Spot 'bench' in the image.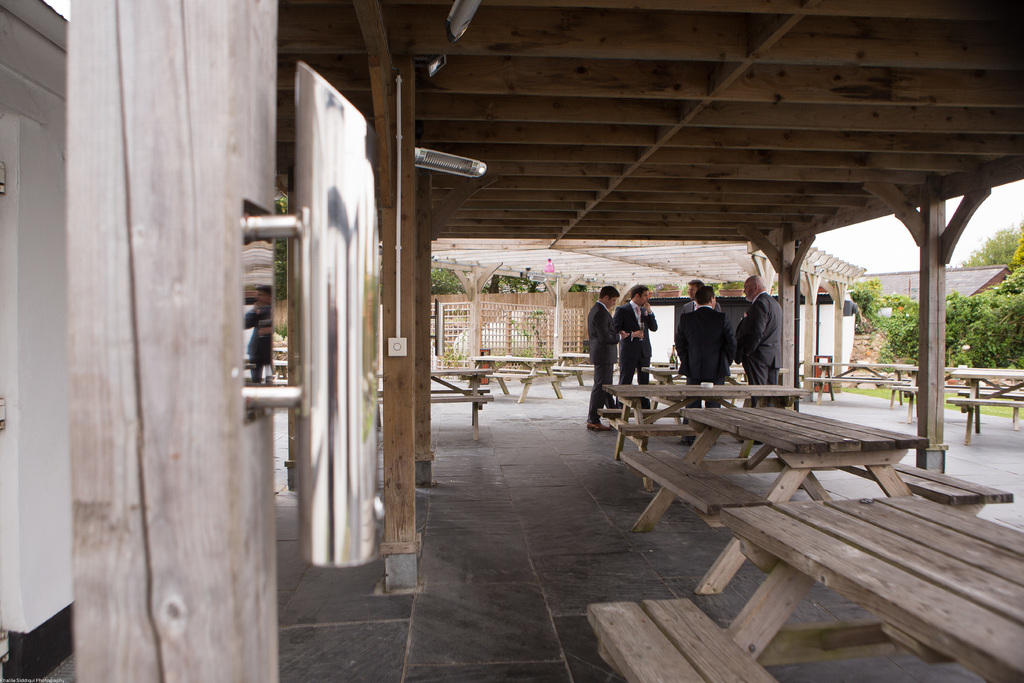
'bench' found at Rect(596, 384, 804, 491).
